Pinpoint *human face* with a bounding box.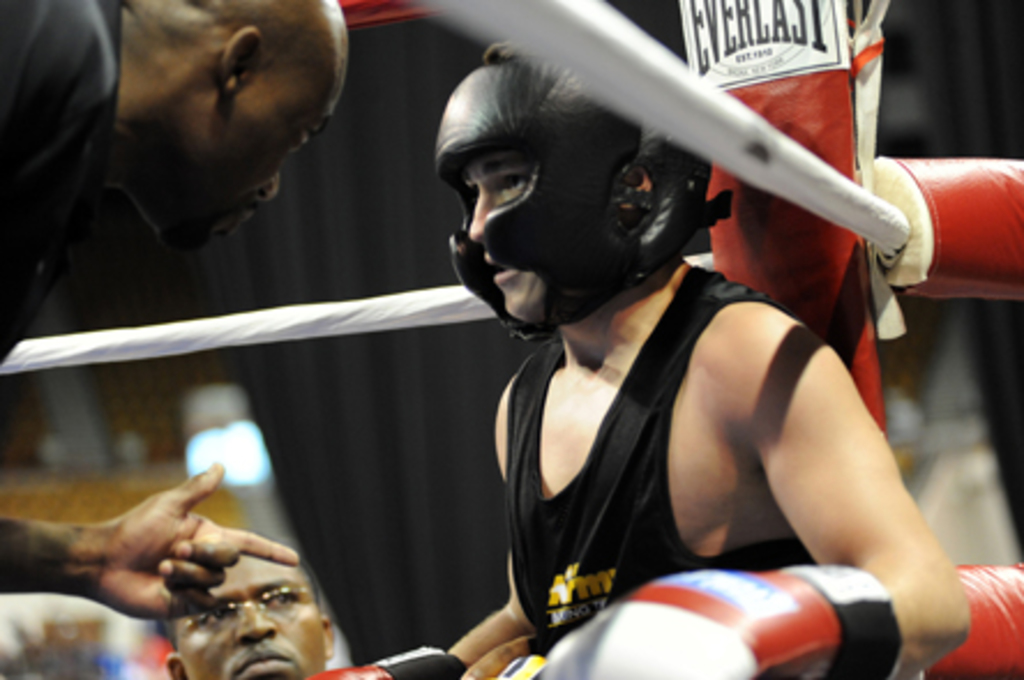
box=[138, 78, 344, 249].
